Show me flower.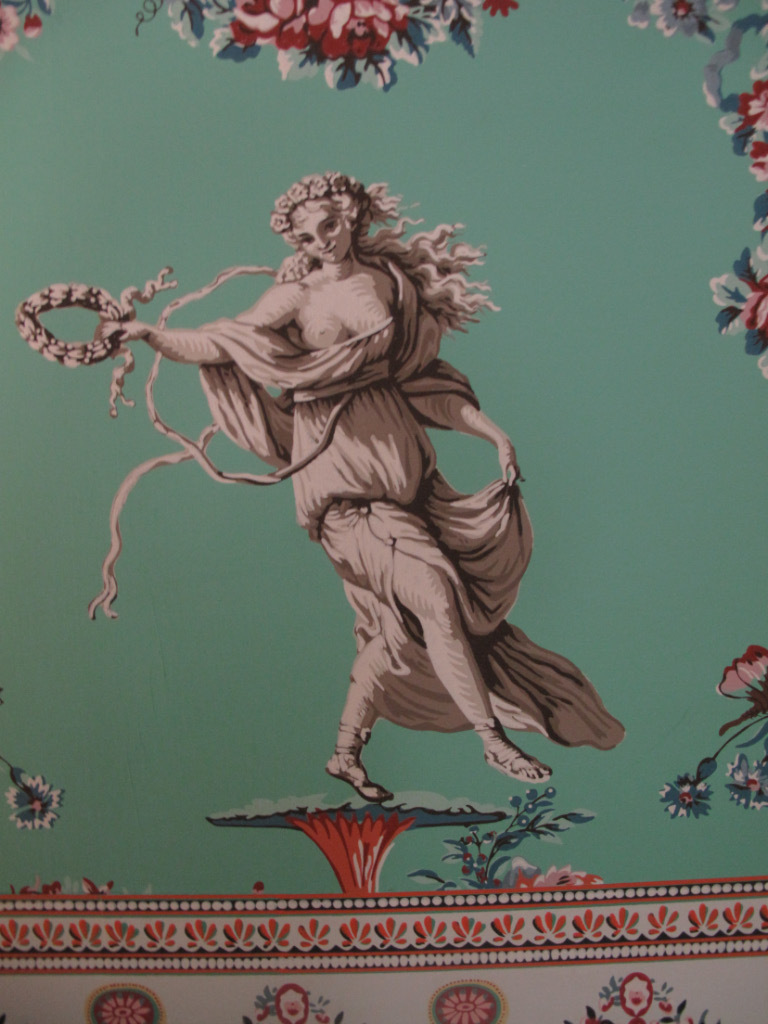
flower is here: x1=312, y1=0, x2=411, y2=63.
